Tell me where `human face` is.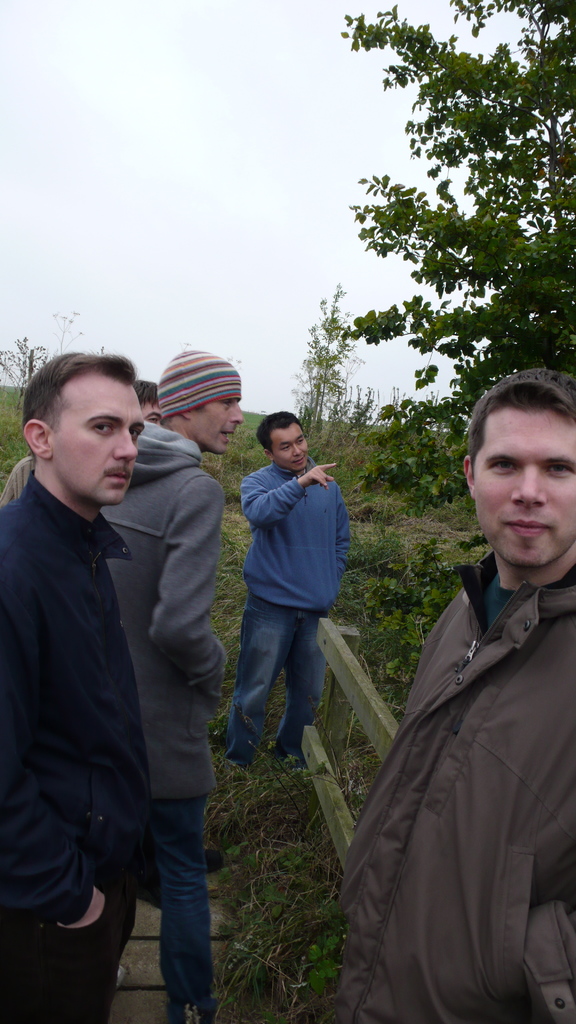
`human face` is at l=199, t=398, r=246, b=456.
